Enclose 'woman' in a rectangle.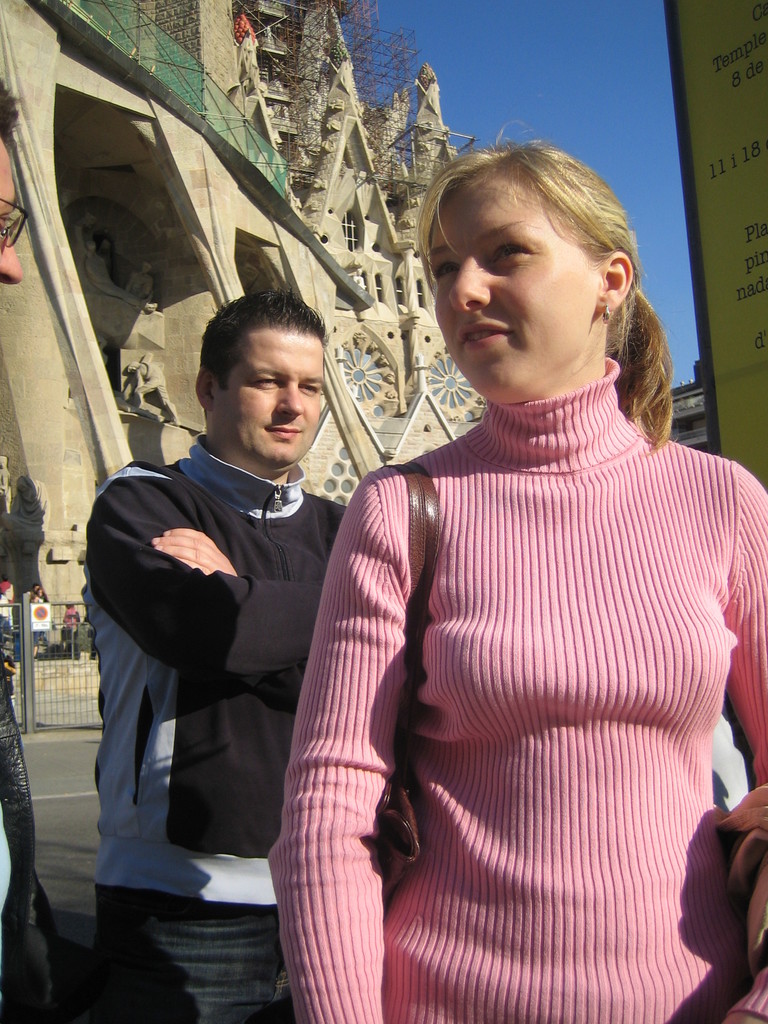
locate(280, 121, 767, 1023).
